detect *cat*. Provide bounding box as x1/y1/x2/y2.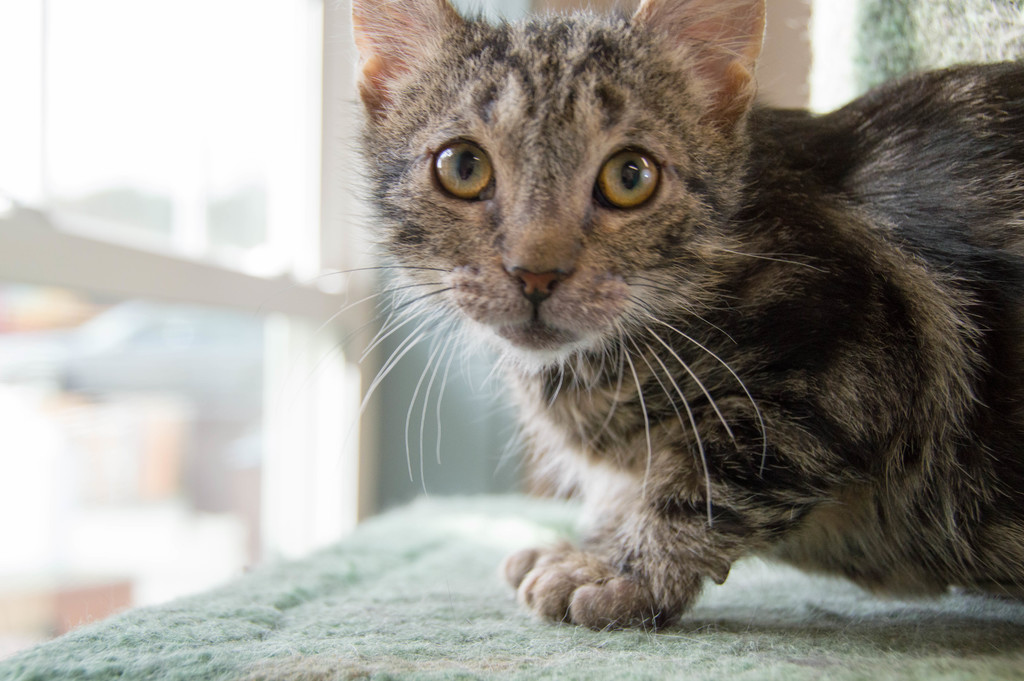
289/0/1023/629.
